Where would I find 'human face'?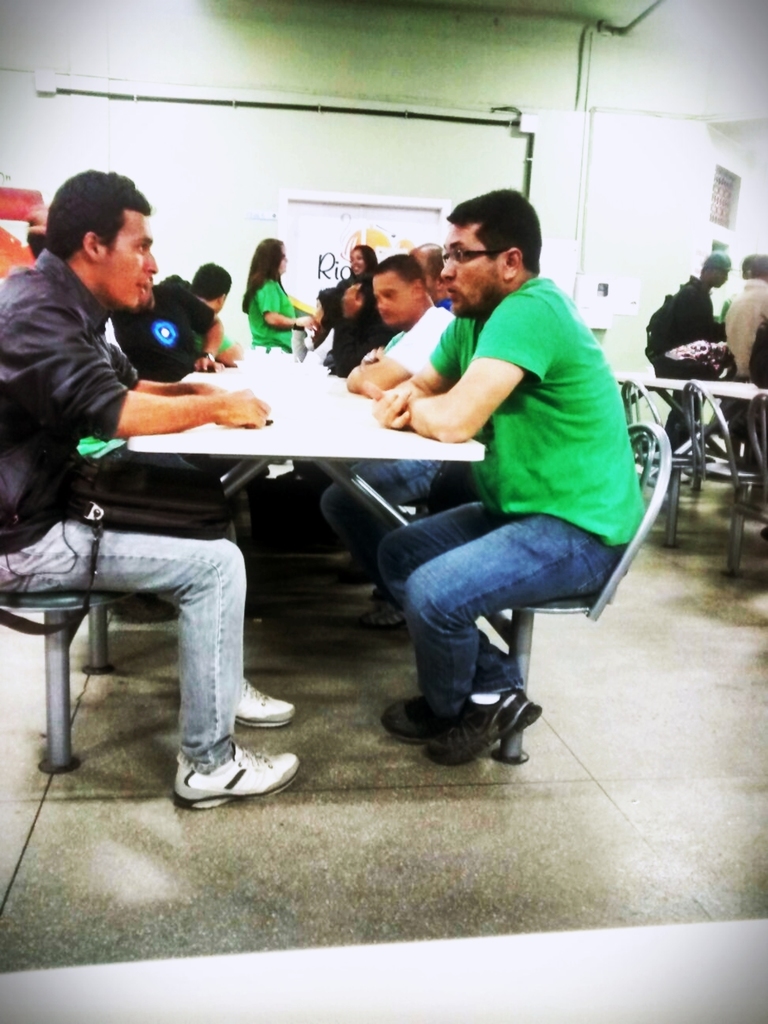
At 137:277:154:305.
